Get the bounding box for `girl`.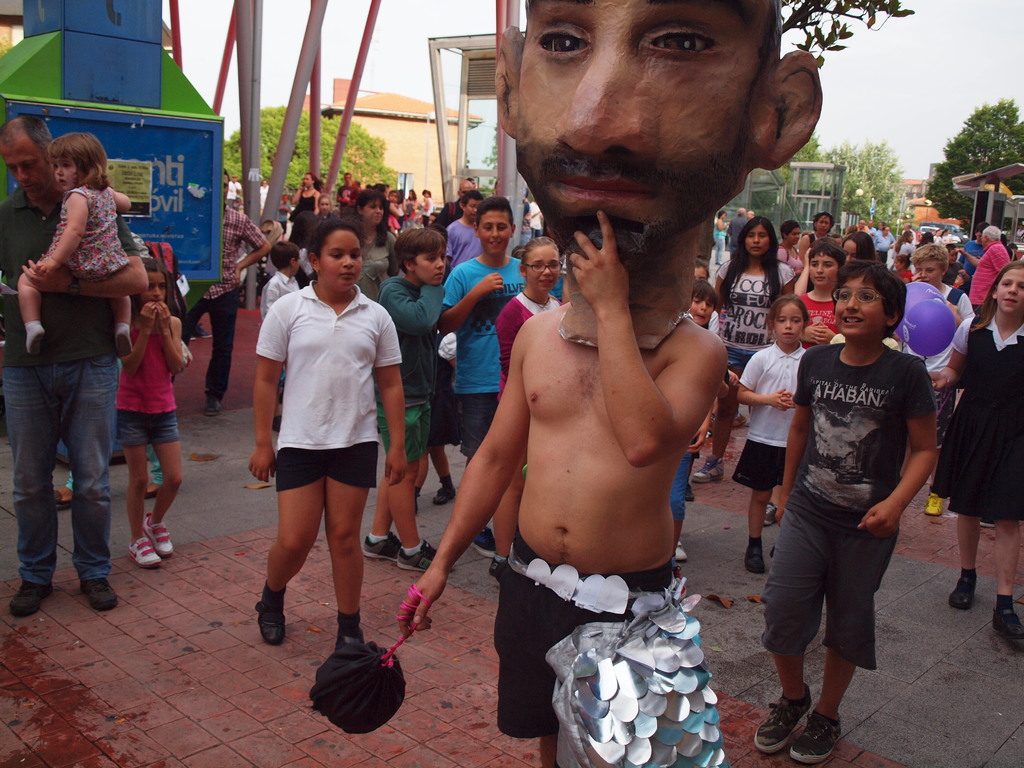
<bbox>419, 191, 424, 210</bbox>.
